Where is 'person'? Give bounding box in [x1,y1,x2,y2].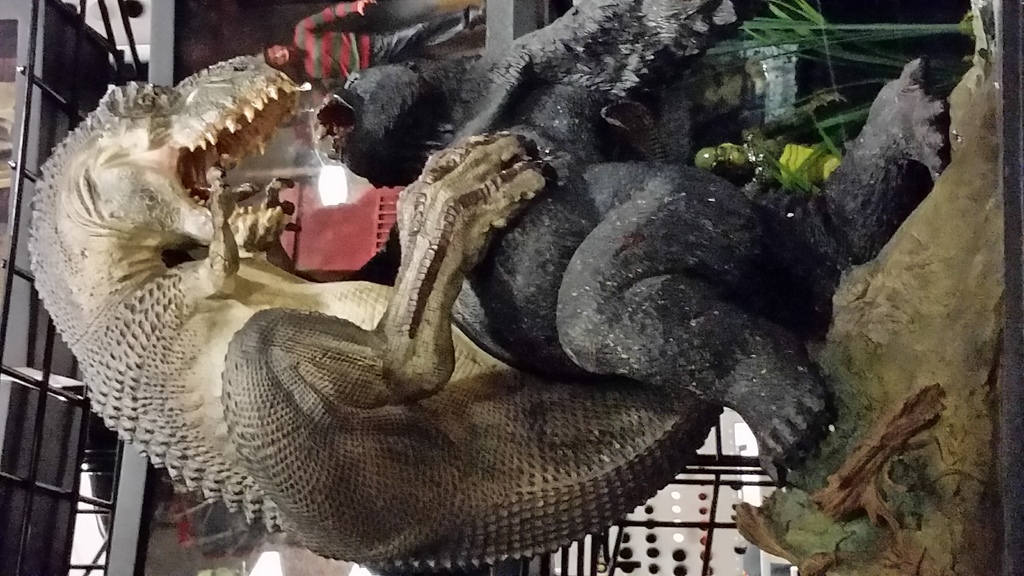
[260,1,492,92].
